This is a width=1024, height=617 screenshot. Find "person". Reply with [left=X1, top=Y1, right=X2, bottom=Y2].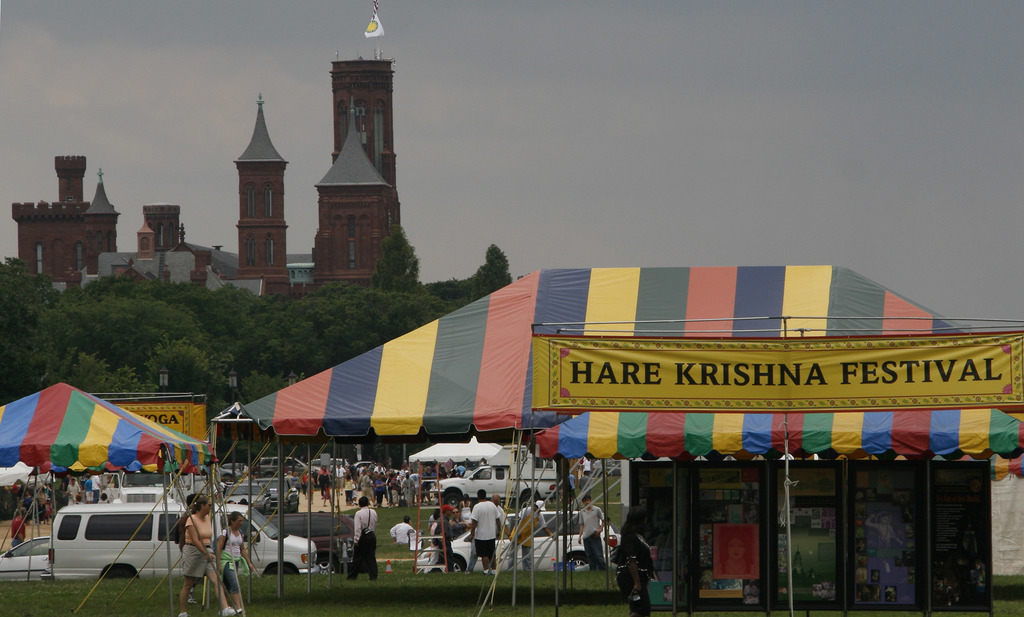
[left=467, top=488, right=502, bottom=575].
